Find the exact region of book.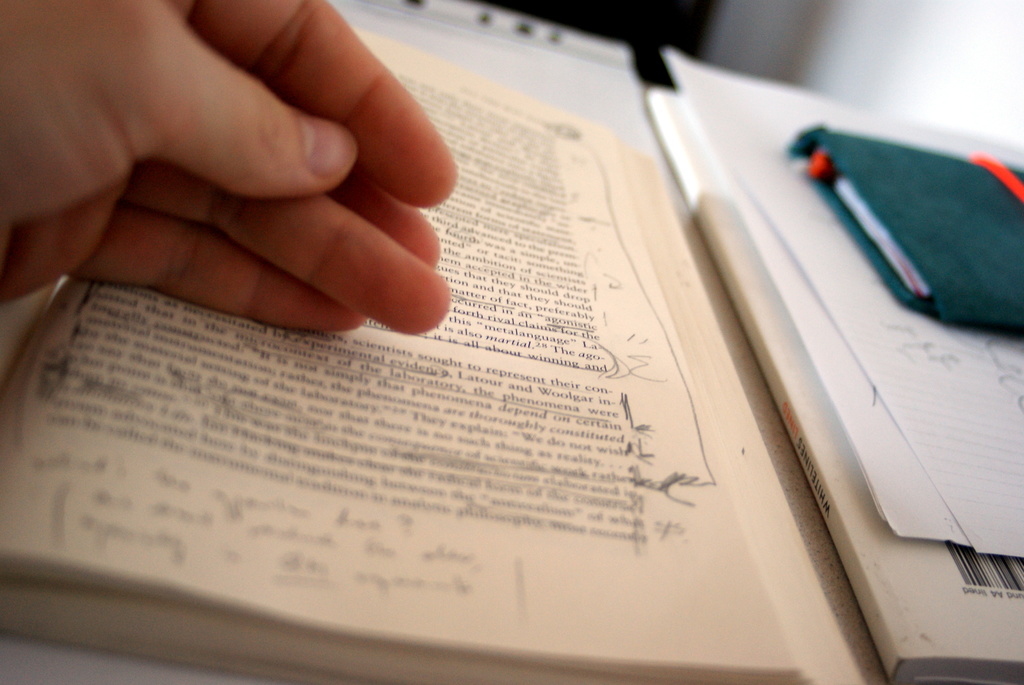
Exact region: Rect(60, 0, 1003, 679).
